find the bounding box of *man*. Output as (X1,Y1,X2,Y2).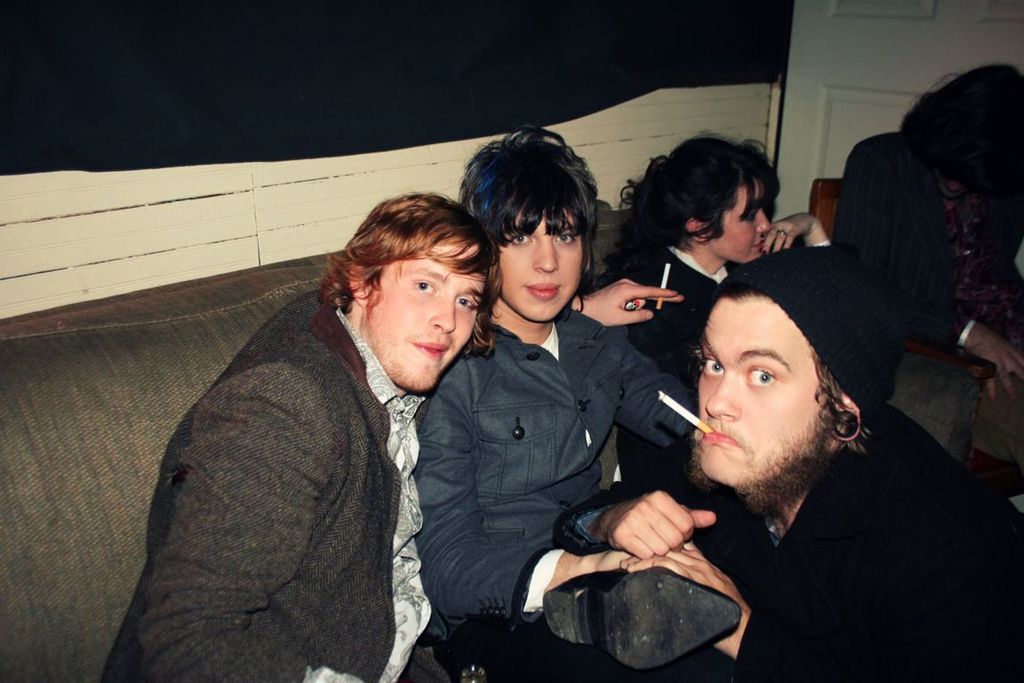
(610,232,992,670).
